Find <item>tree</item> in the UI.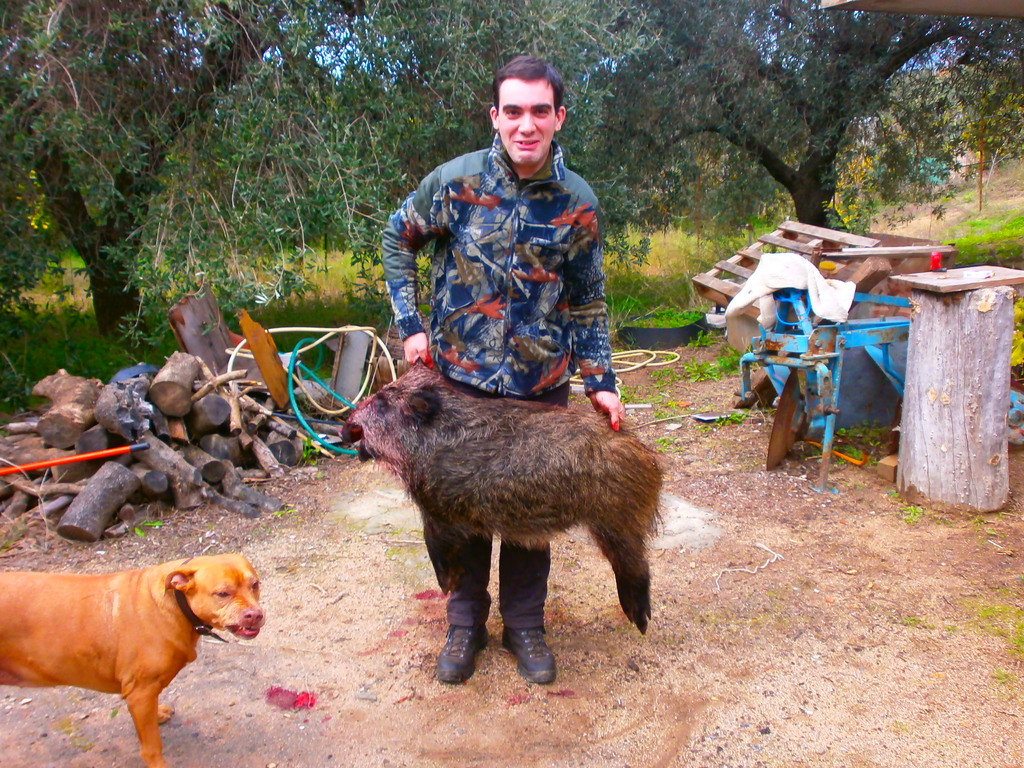
UI element at (599, 0, 1023, 227).
